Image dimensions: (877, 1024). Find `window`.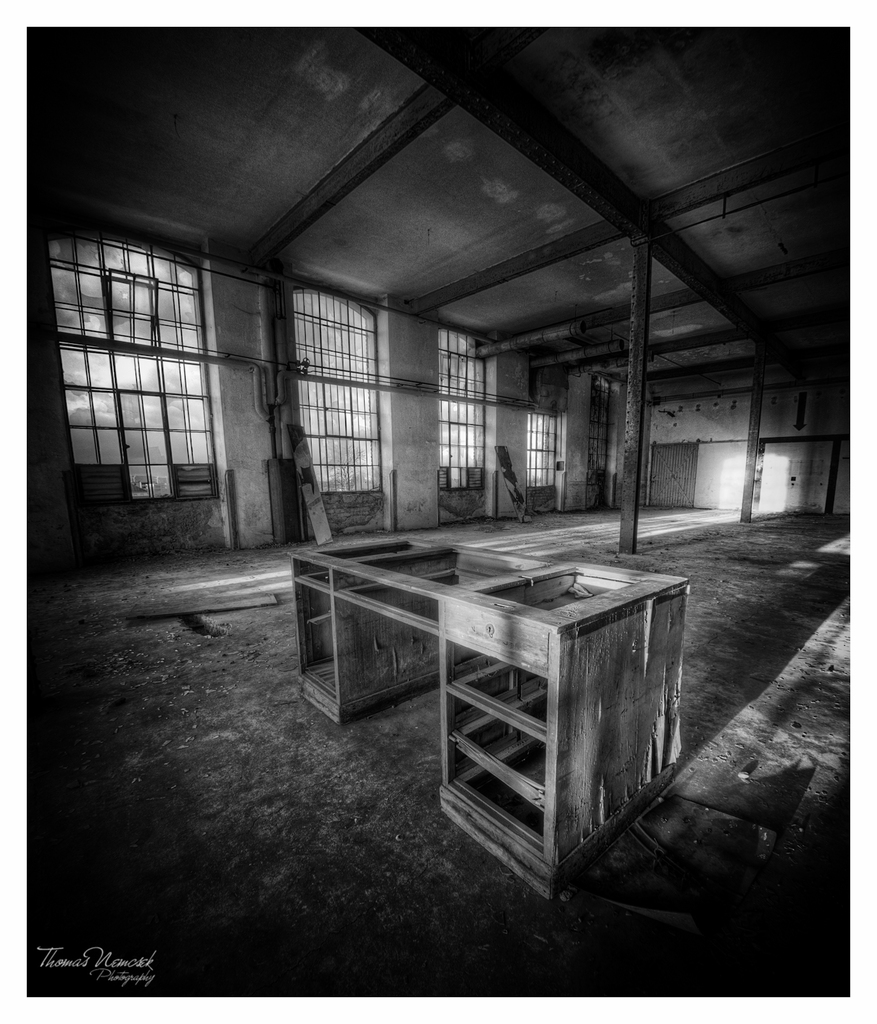
l=48, t=225, r=223, b=504.
